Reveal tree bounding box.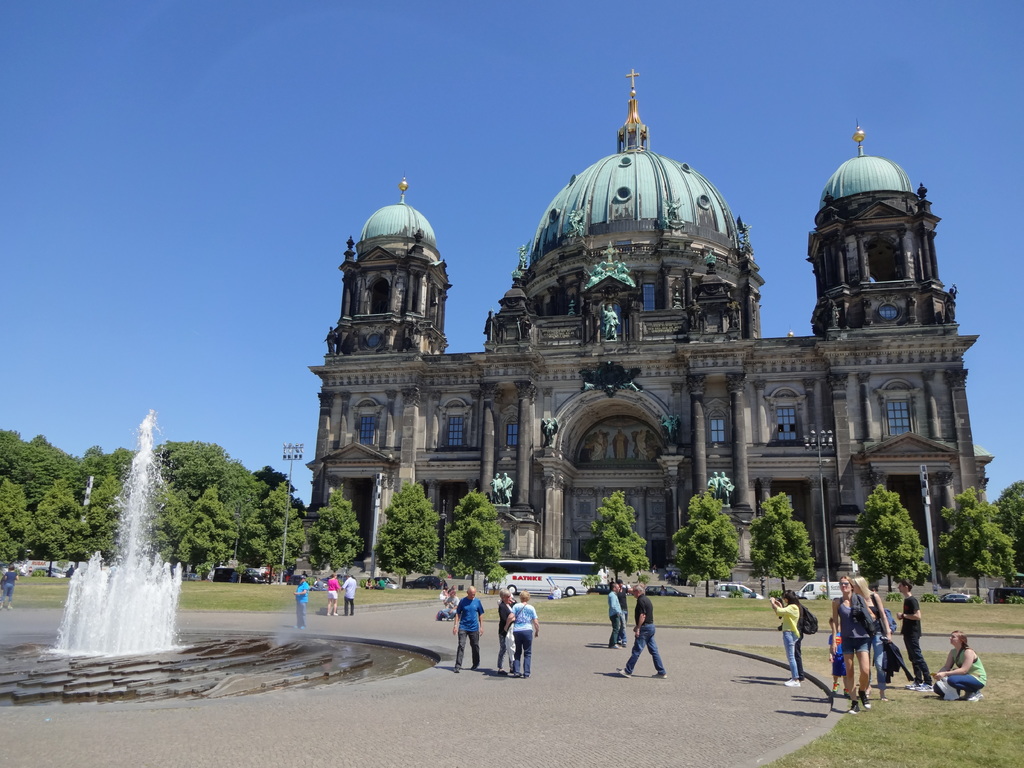
Revealed: crop(682, 492, 733, 586).
